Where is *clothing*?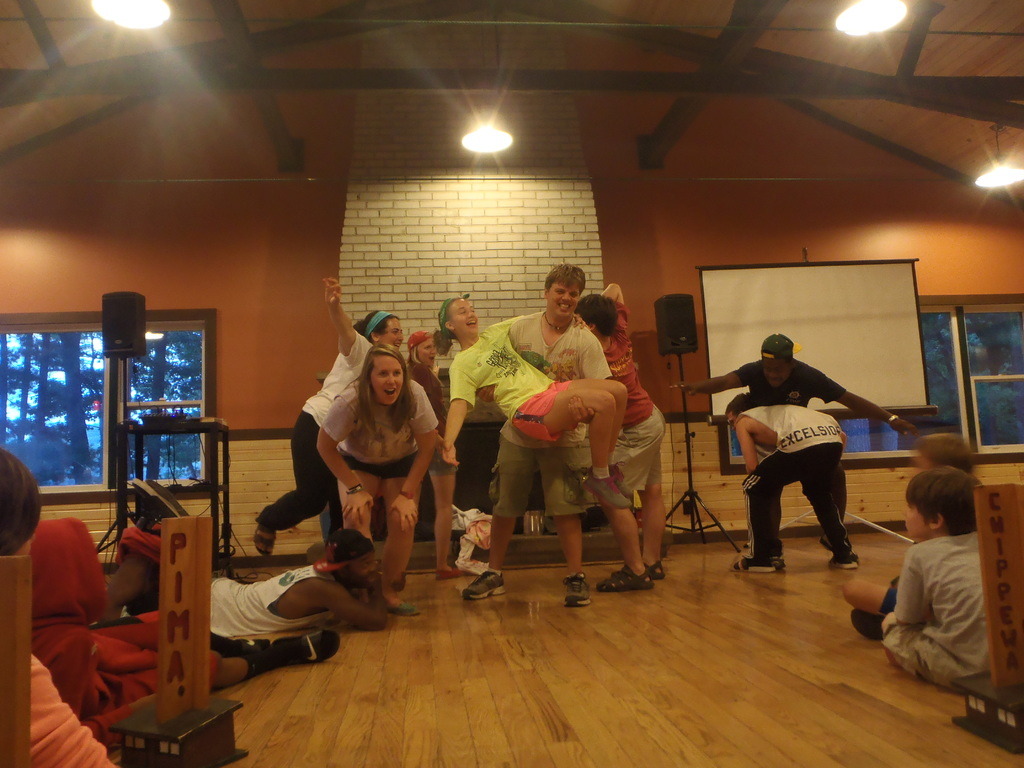
bbox(484, 310, 611, 513).
